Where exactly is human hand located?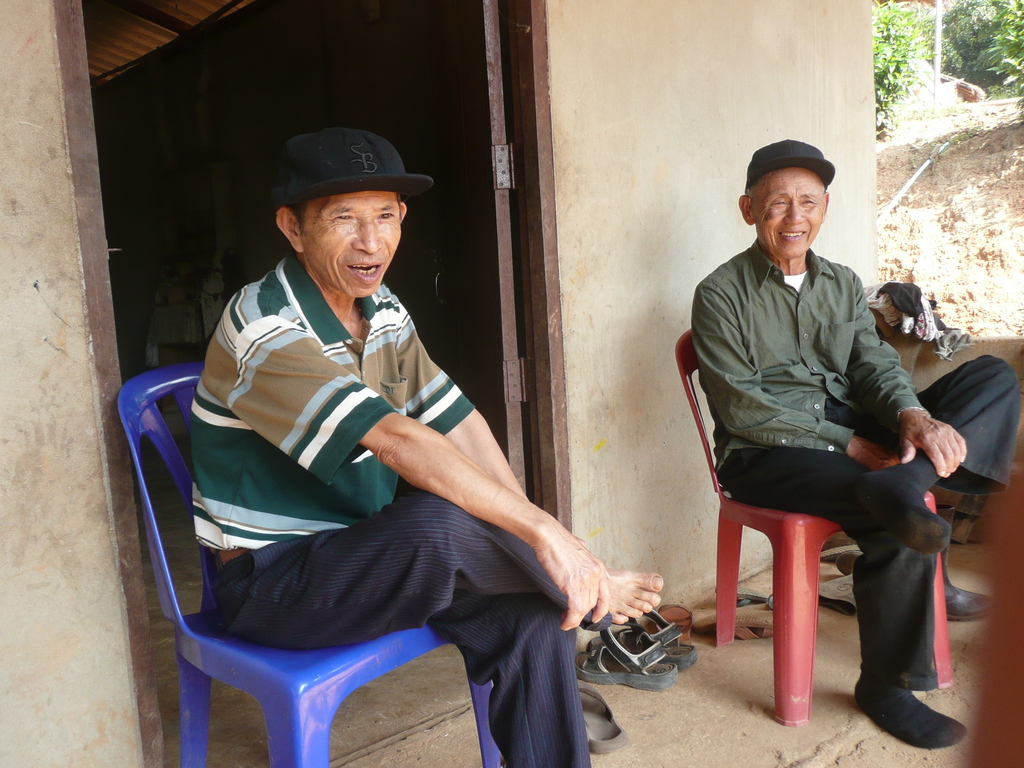
Its bounding box is bbox=[845, 434, 895, 471].
